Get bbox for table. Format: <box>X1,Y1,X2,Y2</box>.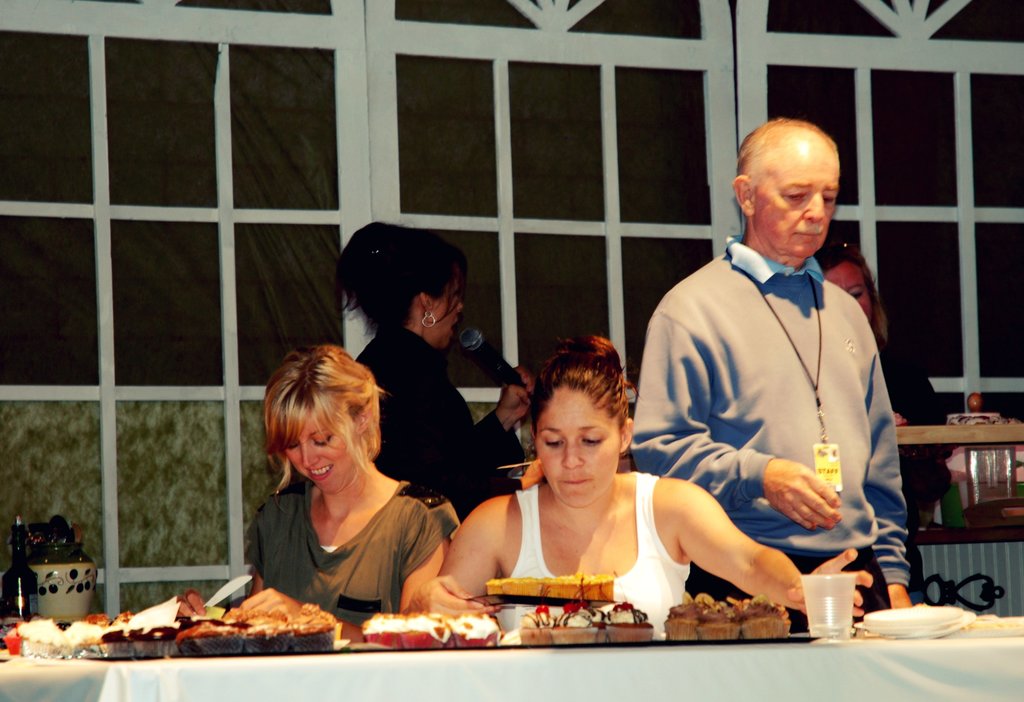
<box>897,424,1023,447</box>.
